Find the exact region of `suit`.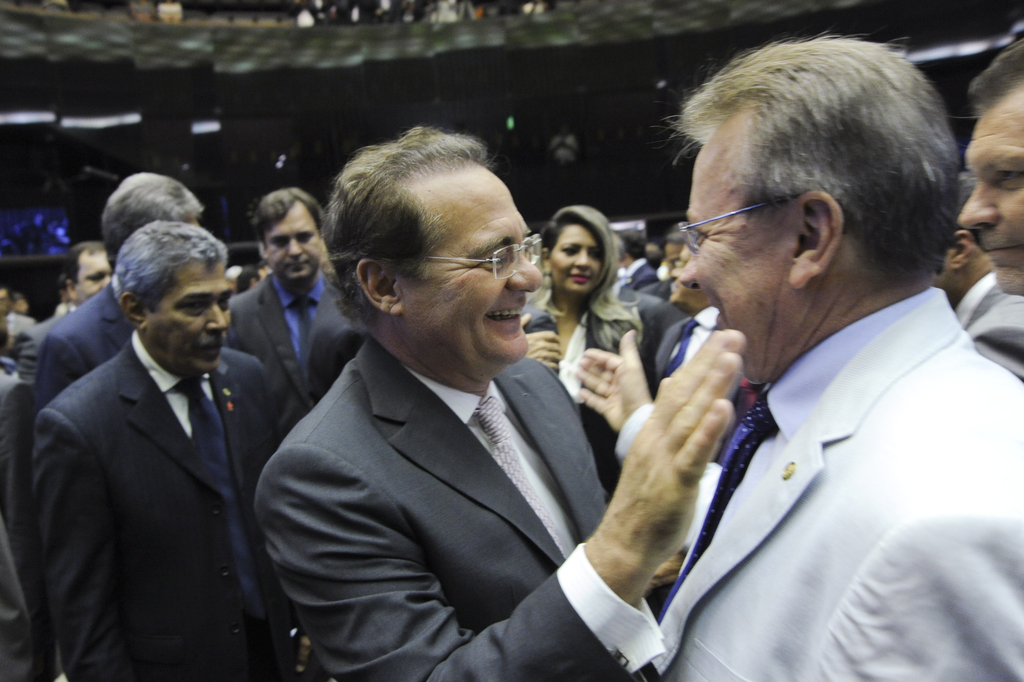
Exact region: {"x1": 954, "y1": 273, "x2": 1023, "y2": 380}.
